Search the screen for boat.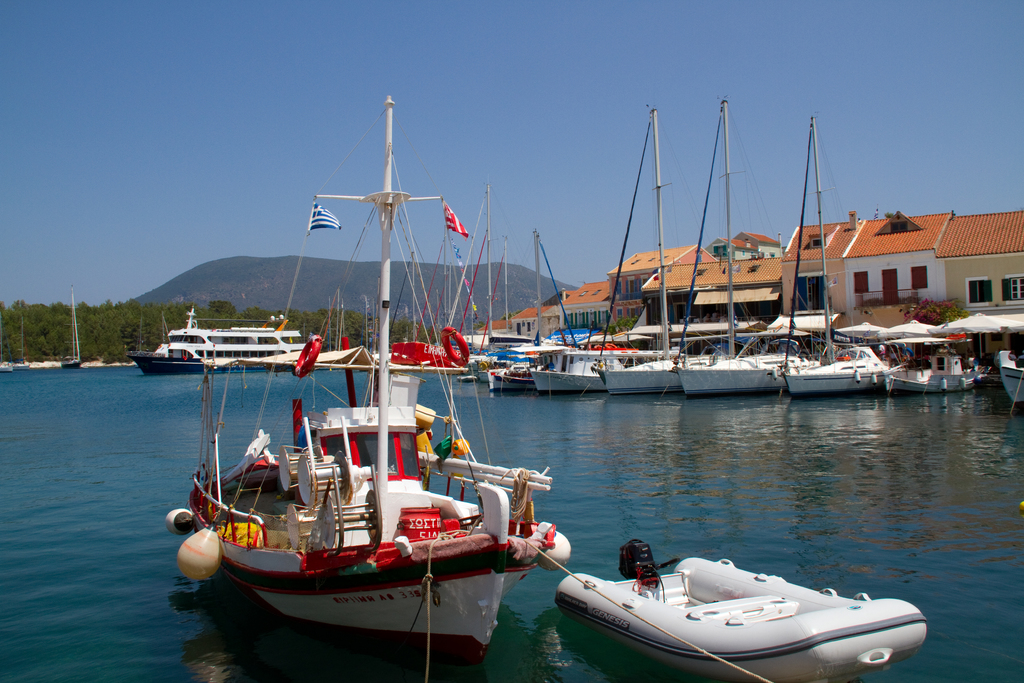
Found at 545, 552, 955, 682.
